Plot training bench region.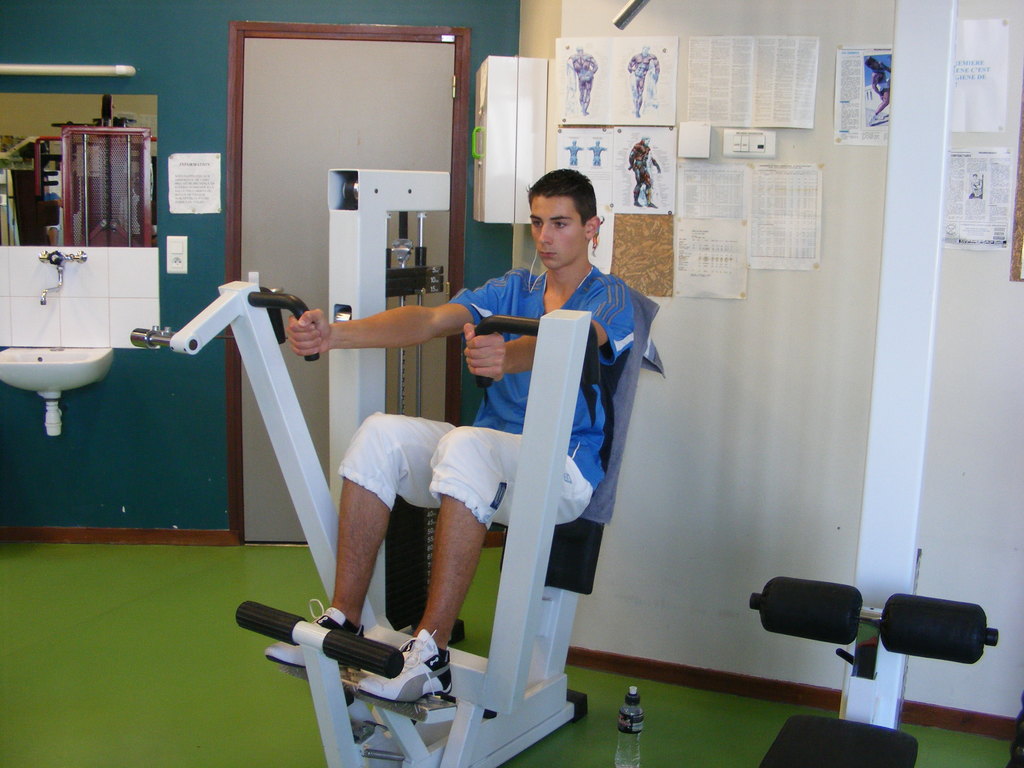
Plotted at l=752, t=0, r=1001, b=767.
